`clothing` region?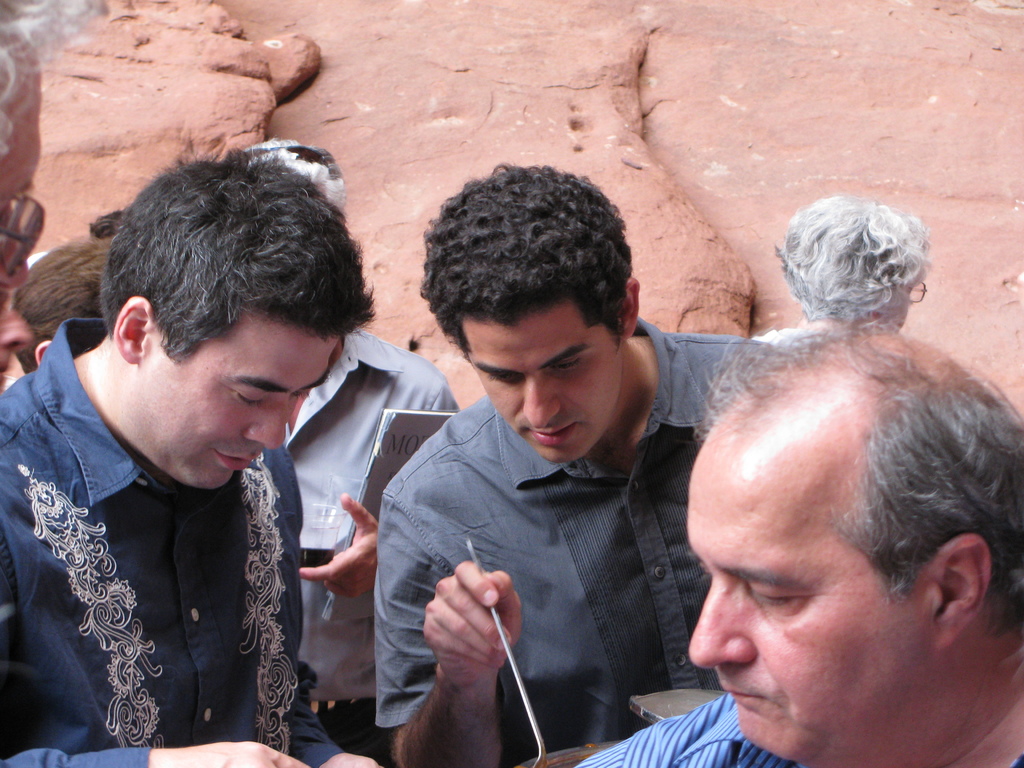
589, 693, 790, 767
